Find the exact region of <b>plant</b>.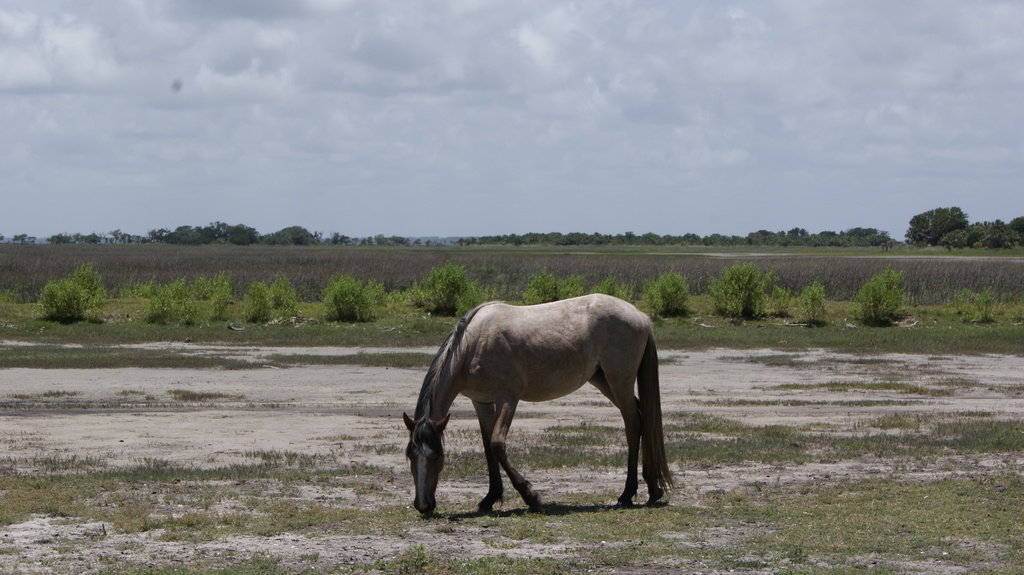
Exact region: box(319, 274, 369, 323).
